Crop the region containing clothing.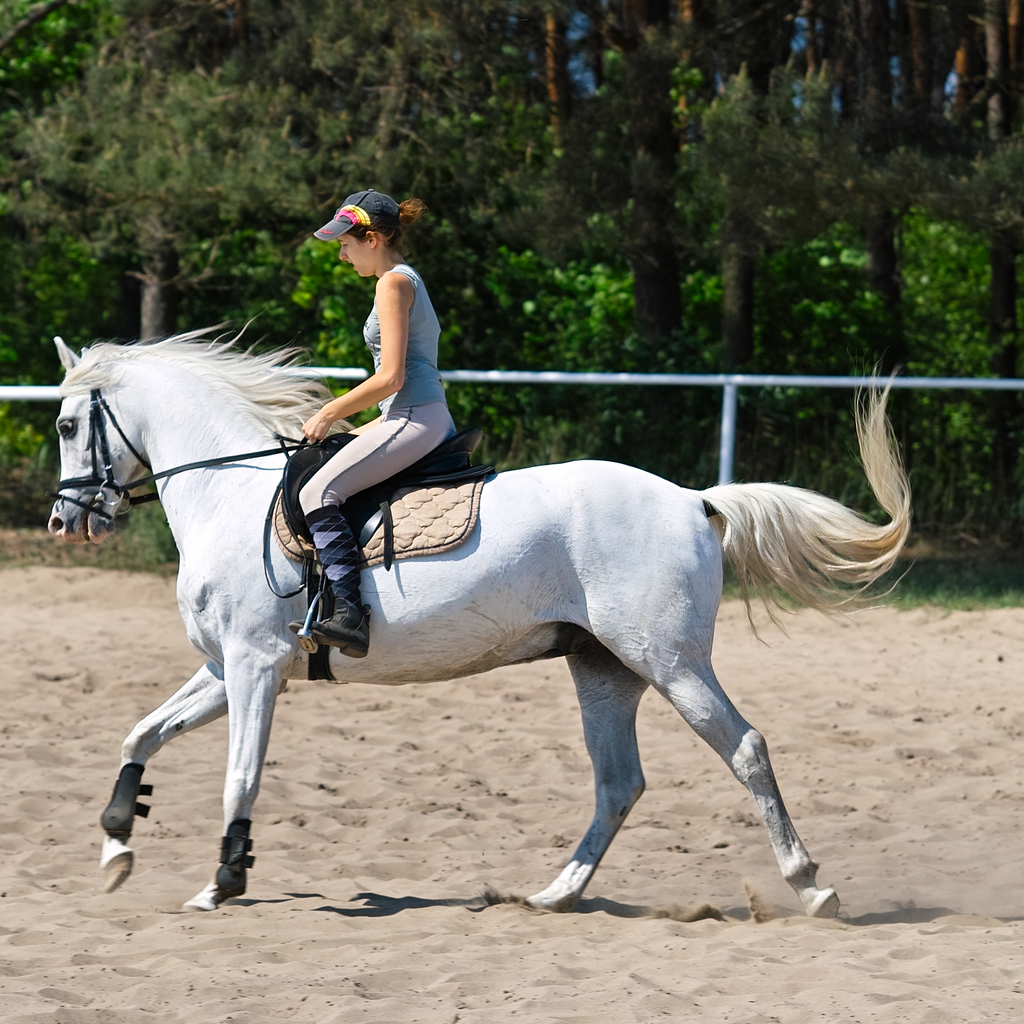
Crop region: pyautogui.locateOnScreen(292, 258, 457, 603).
